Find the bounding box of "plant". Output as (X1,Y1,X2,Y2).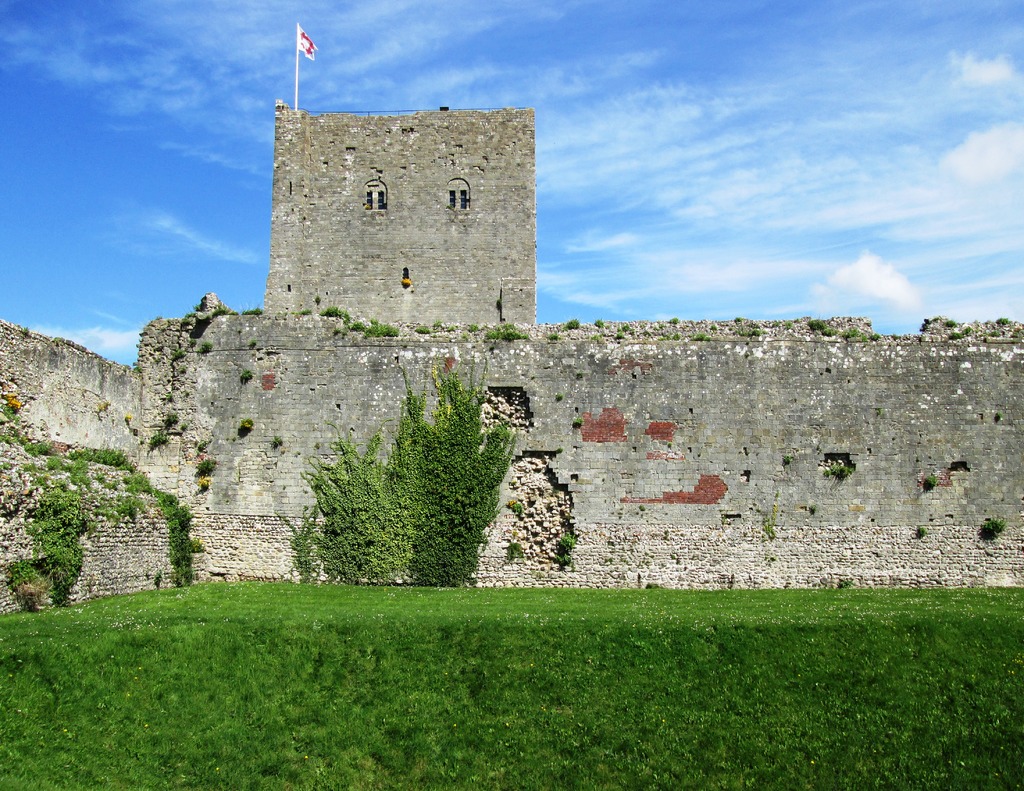
(566,319,578,332).
